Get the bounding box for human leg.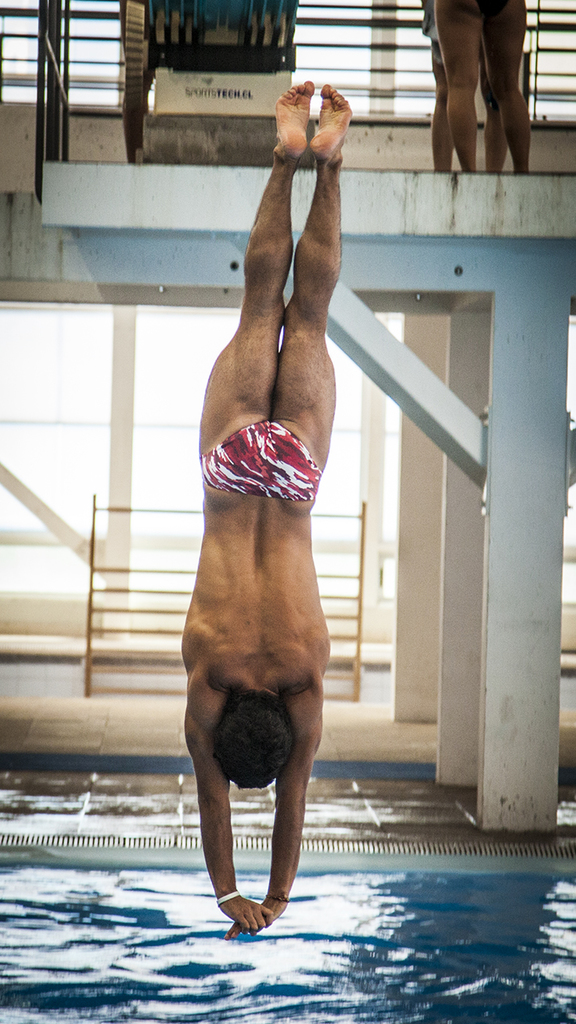
locate(479, 0, 511, 172).
